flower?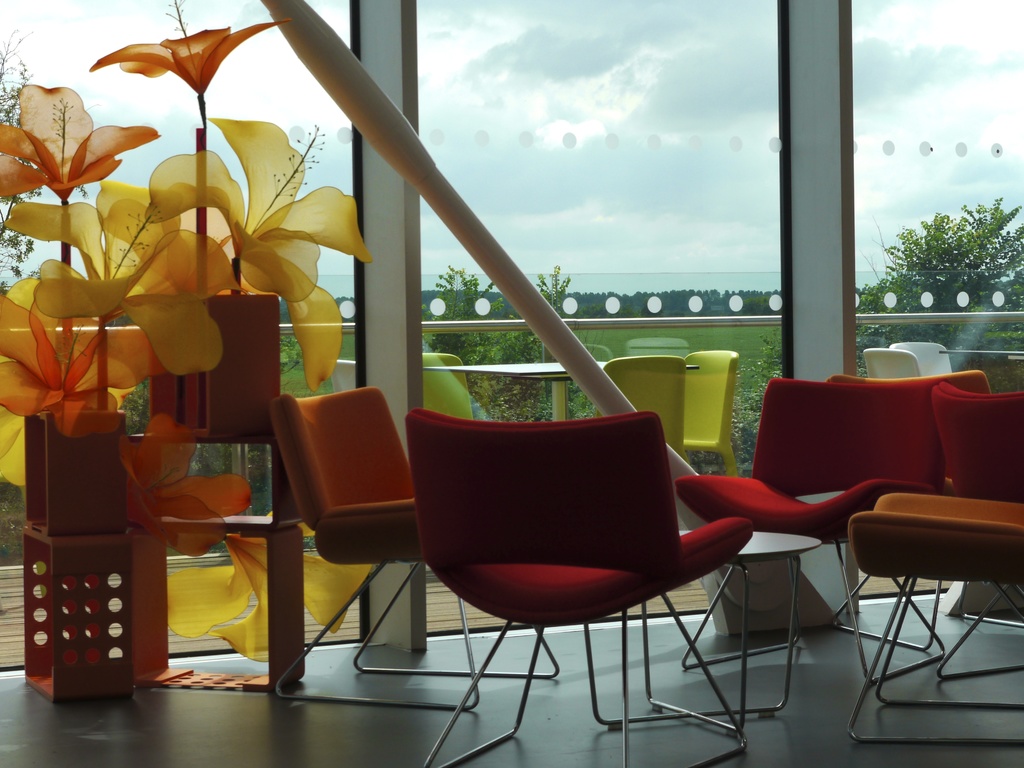
<bbox>165, 512, 372, 664</bbox>
